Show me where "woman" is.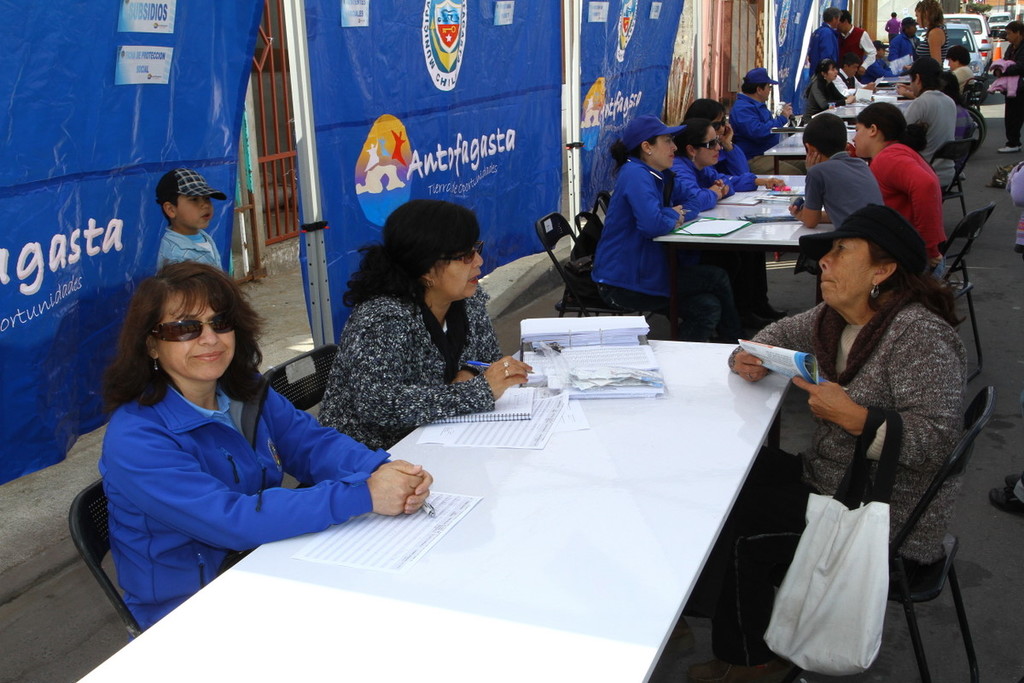
"woman" is at bbox=[686, 206, 973, 619].
